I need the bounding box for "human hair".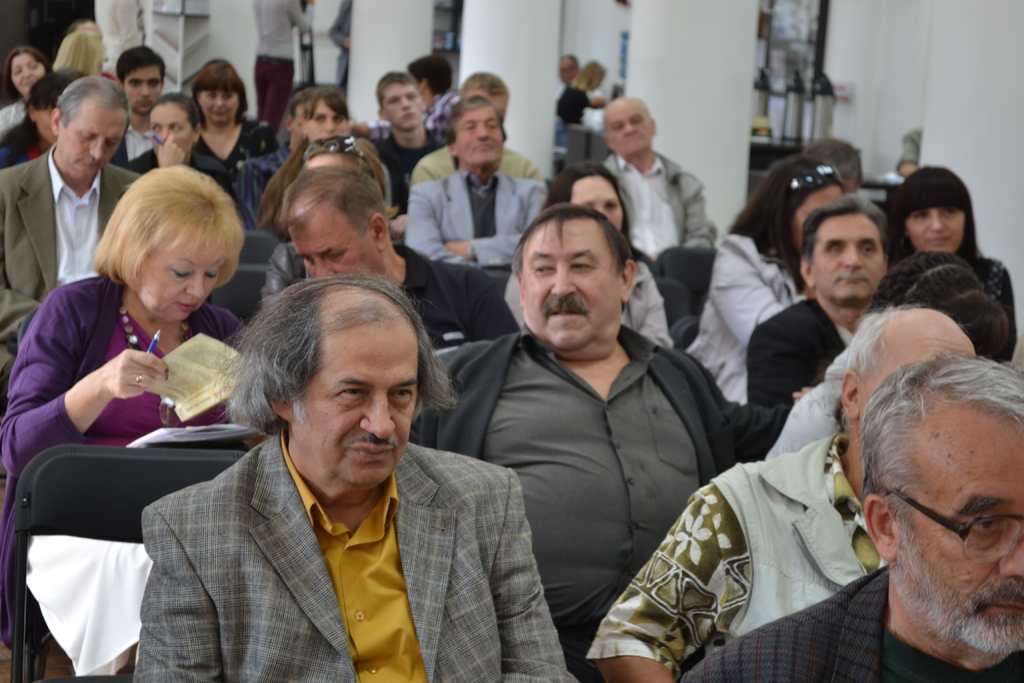
Here it is: select_region(154, 90, 200, 131).
